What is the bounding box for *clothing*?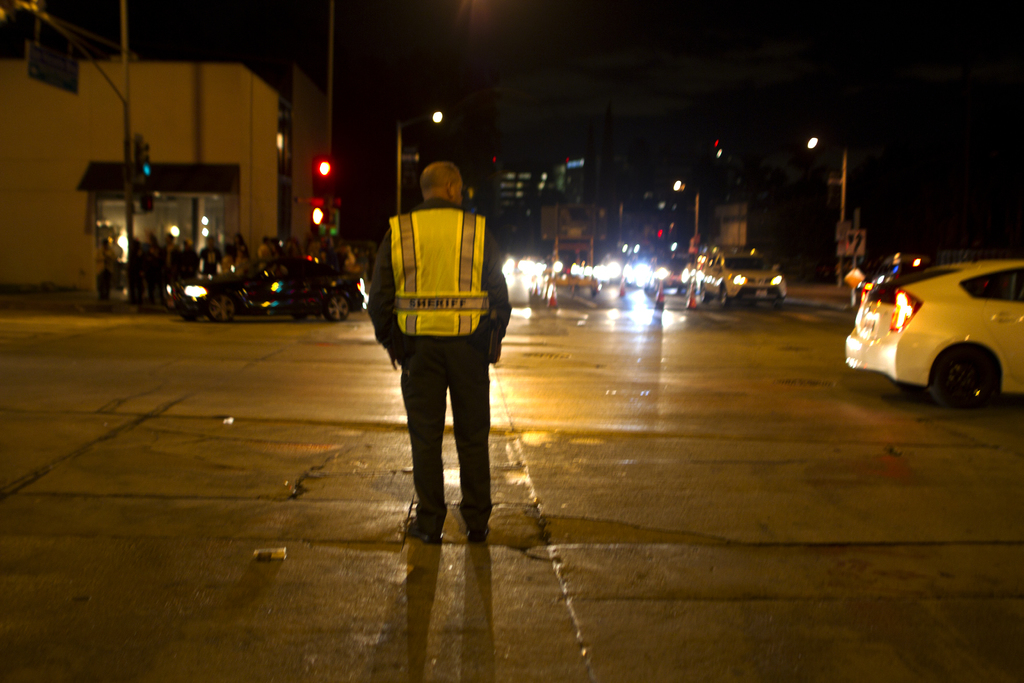
(left=142, top=244, right=170, bottom=300).
